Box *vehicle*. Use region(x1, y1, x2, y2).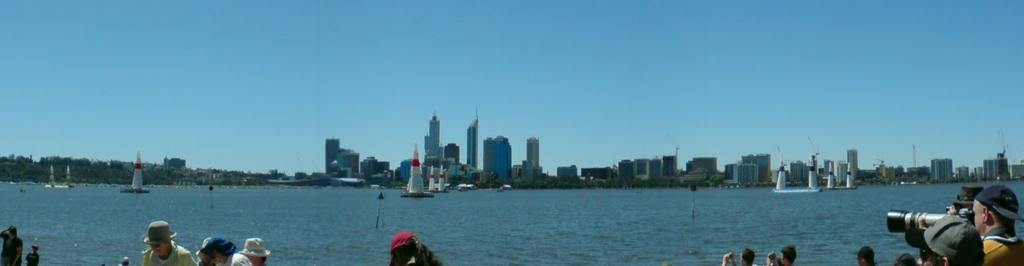
region(61, 169, 75, 190).
